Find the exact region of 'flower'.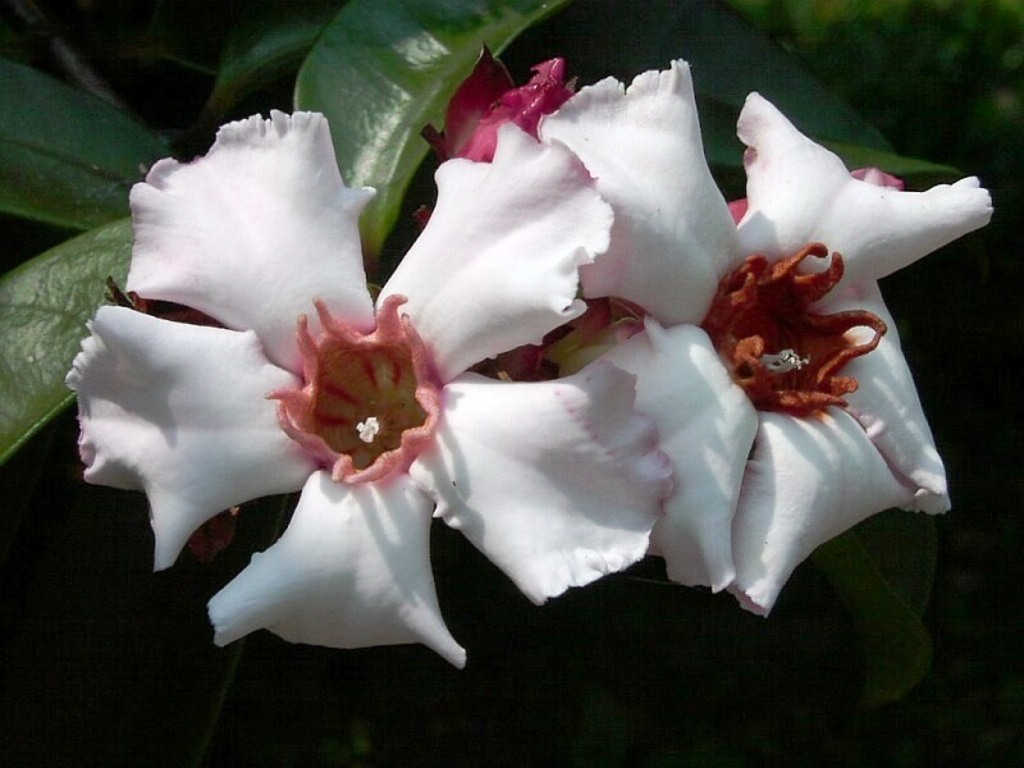
Exact region: (65,111,680,673).
